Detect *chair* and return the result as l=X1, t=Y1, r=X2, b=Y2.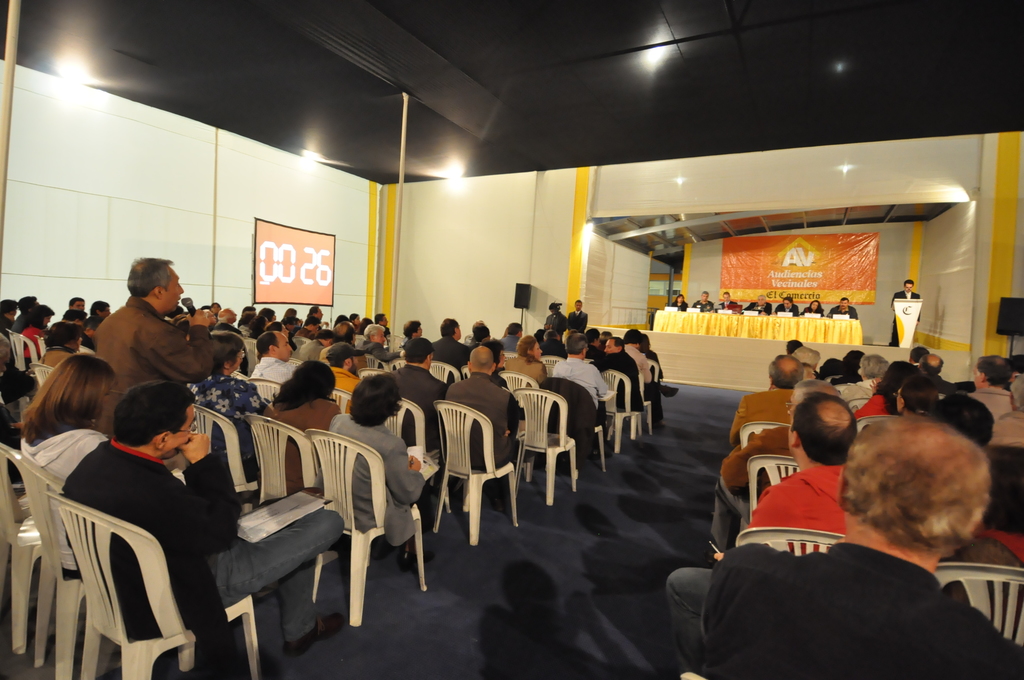
l=47, t=492, r=260, b=679.
